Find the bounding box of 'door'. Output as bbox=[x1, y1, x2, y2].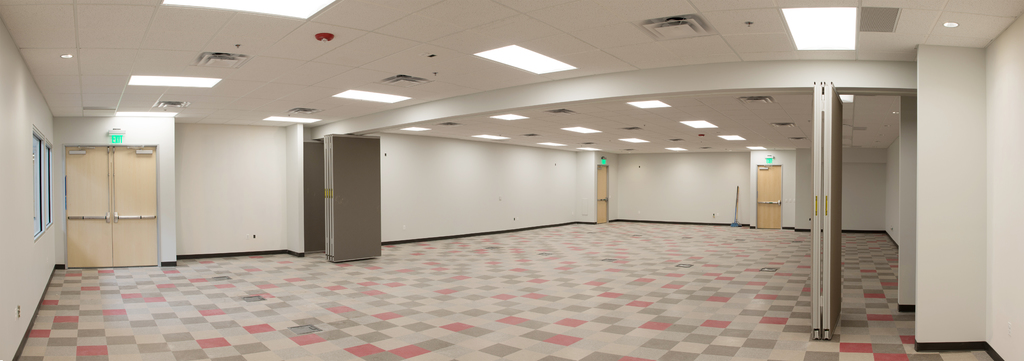
bbox=[66, 146, 159, 269].
